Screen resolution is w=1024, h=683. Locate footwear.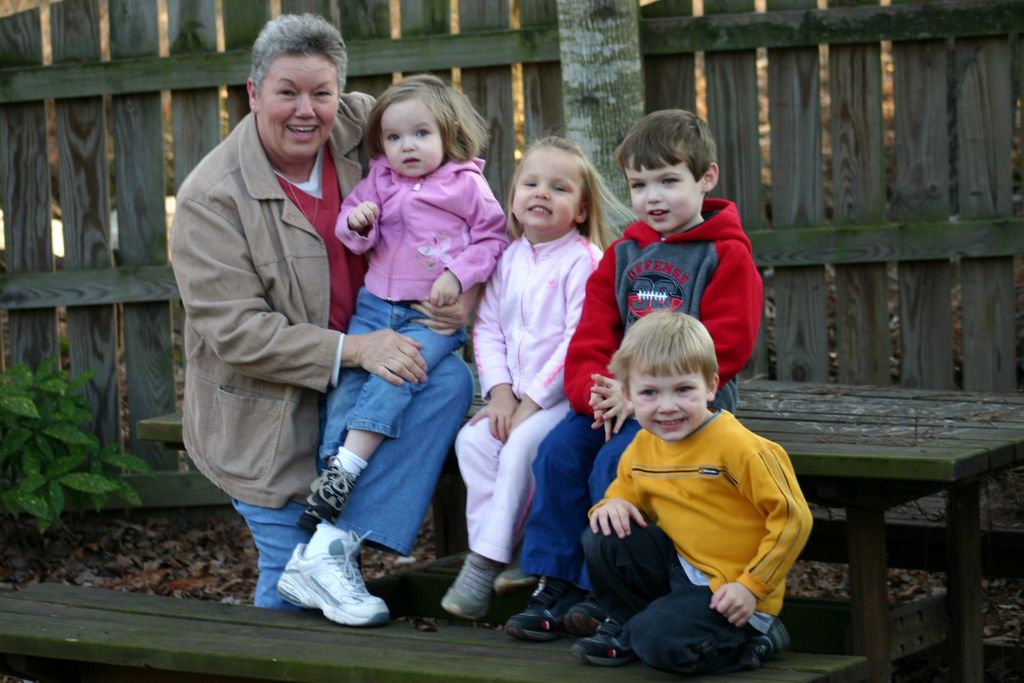
(left=439, top=554, right=504, bottom=620).
